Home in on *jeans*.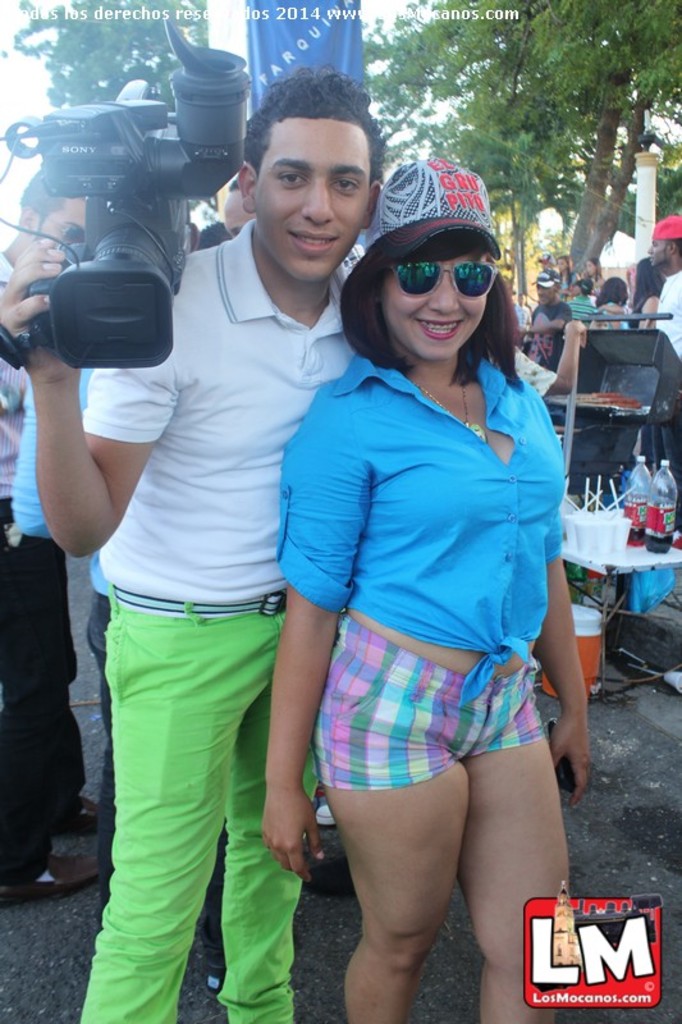
Homed in at pyautogui.locateOnScreen(315, 600, 550, 809).
